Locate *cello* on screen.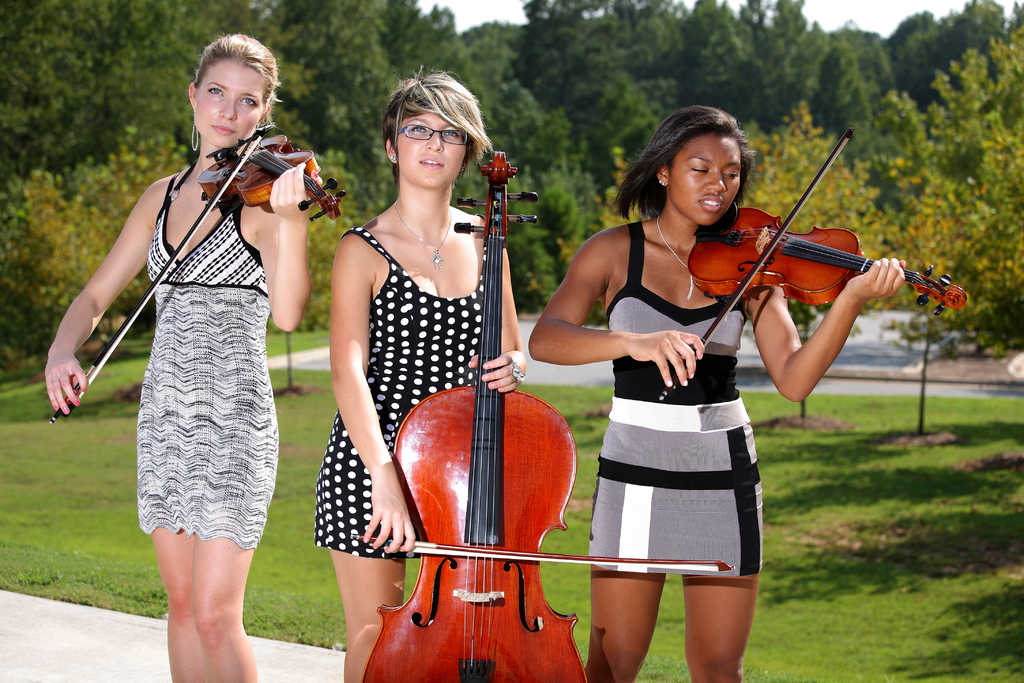
On screen at rect(365, 150, 733, 682).
